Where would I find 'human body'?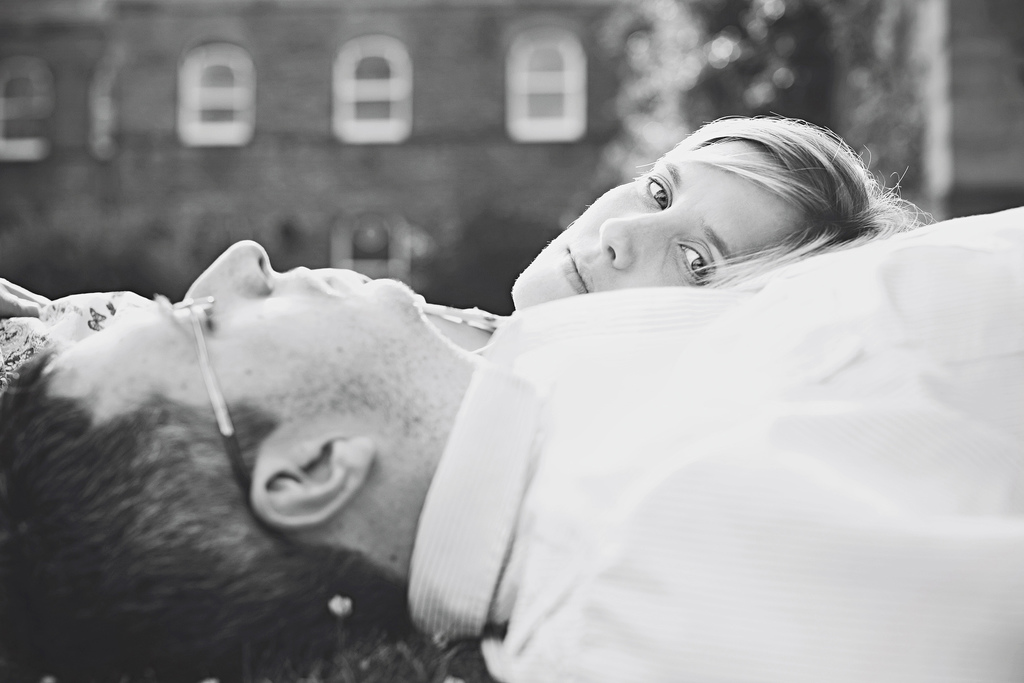
At (x1=0, y1=199, x2=1023, y2=682).
